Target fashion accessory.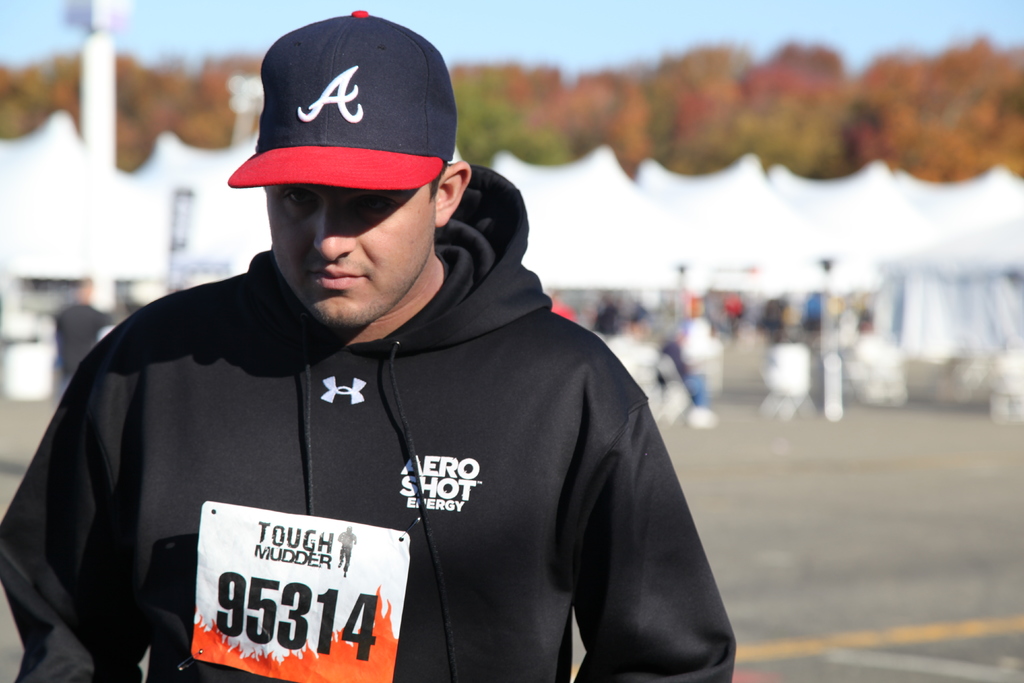
Target region: (229,4,460,206).
